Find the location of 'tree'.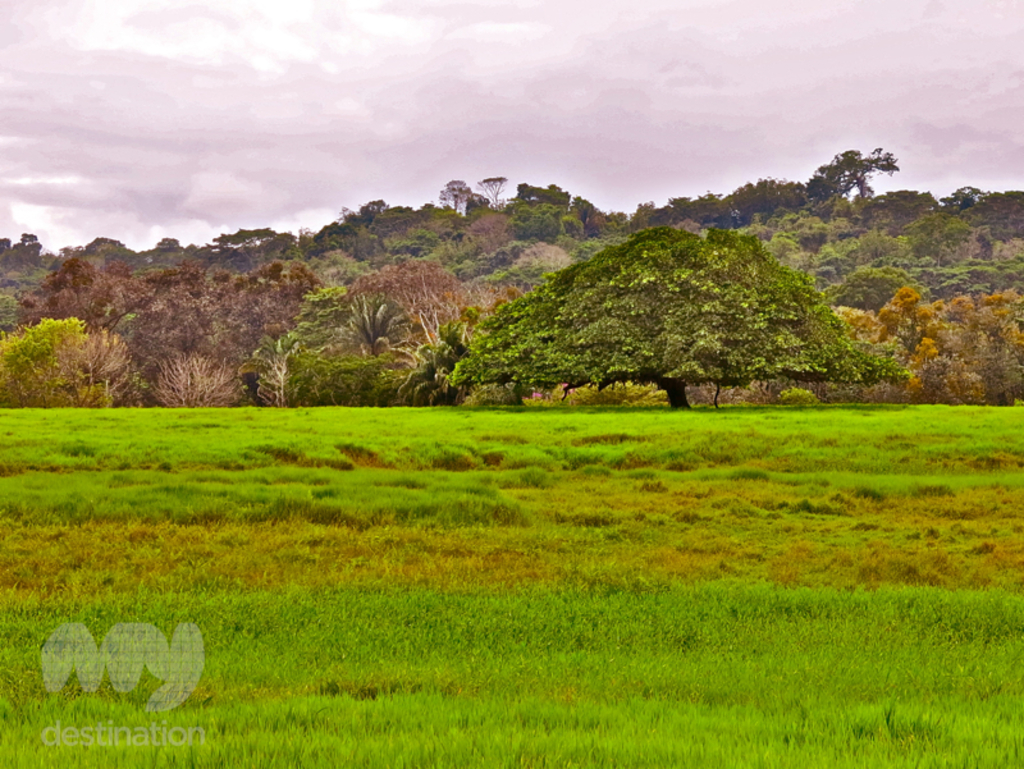
Location: 236/258/324/361.
